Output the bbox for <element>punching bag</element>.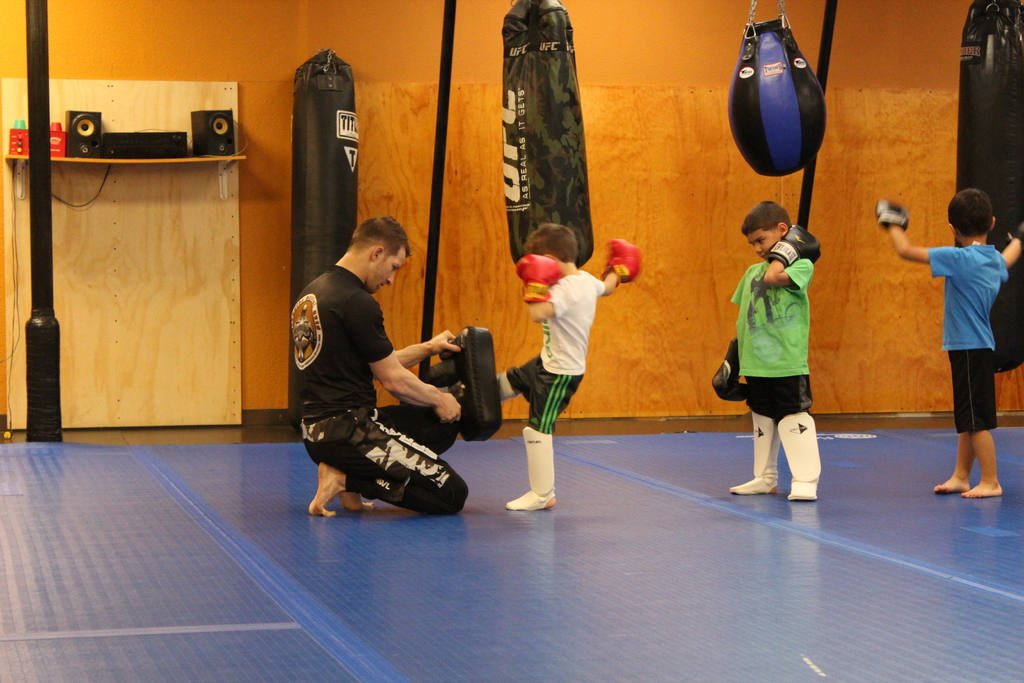
[left=502, top=0, right=594, bottom=270].
